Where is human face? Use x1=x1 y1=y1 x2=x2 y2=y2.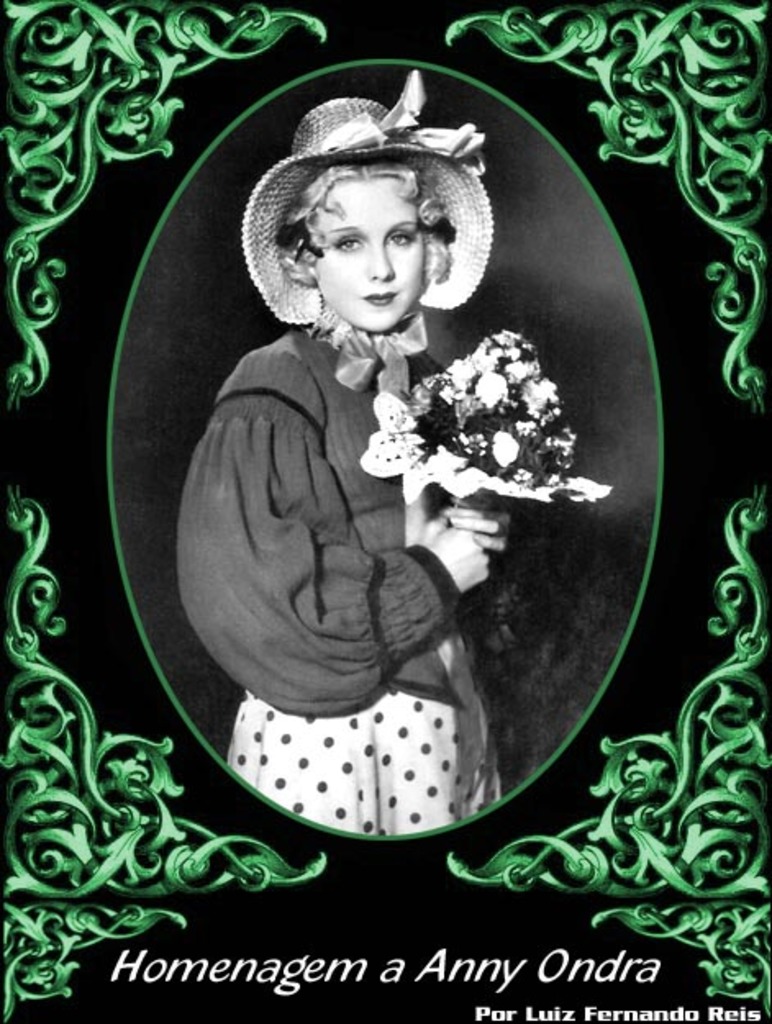
x1=307 y1=182 x2=425 y2=331.
